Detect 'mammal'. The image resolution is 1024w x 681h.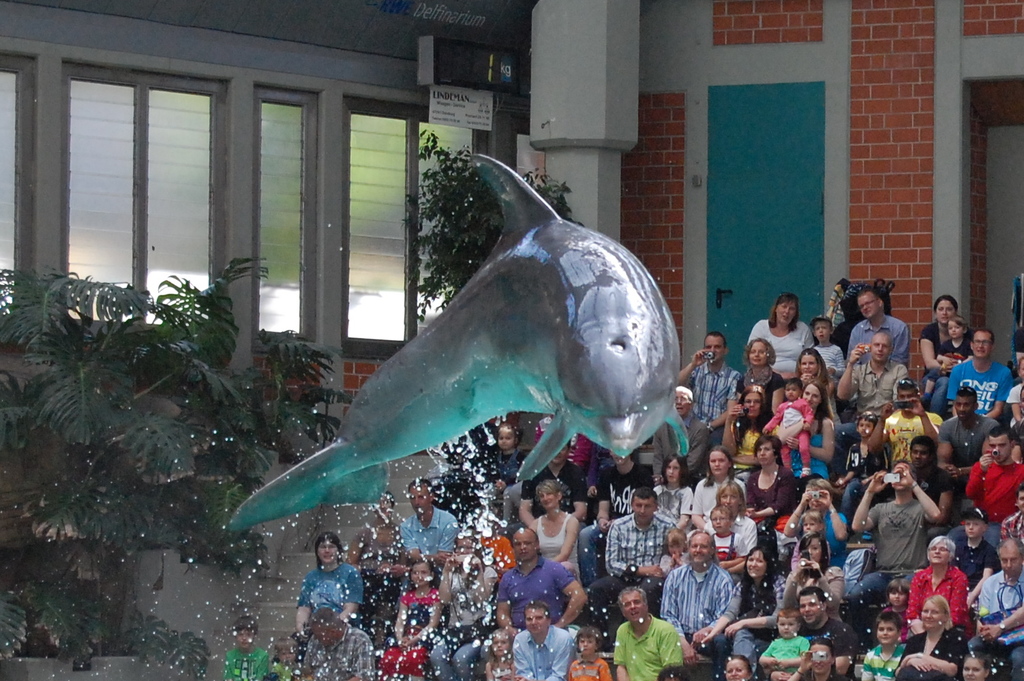
bbox=[936, 314, 978, 369].
